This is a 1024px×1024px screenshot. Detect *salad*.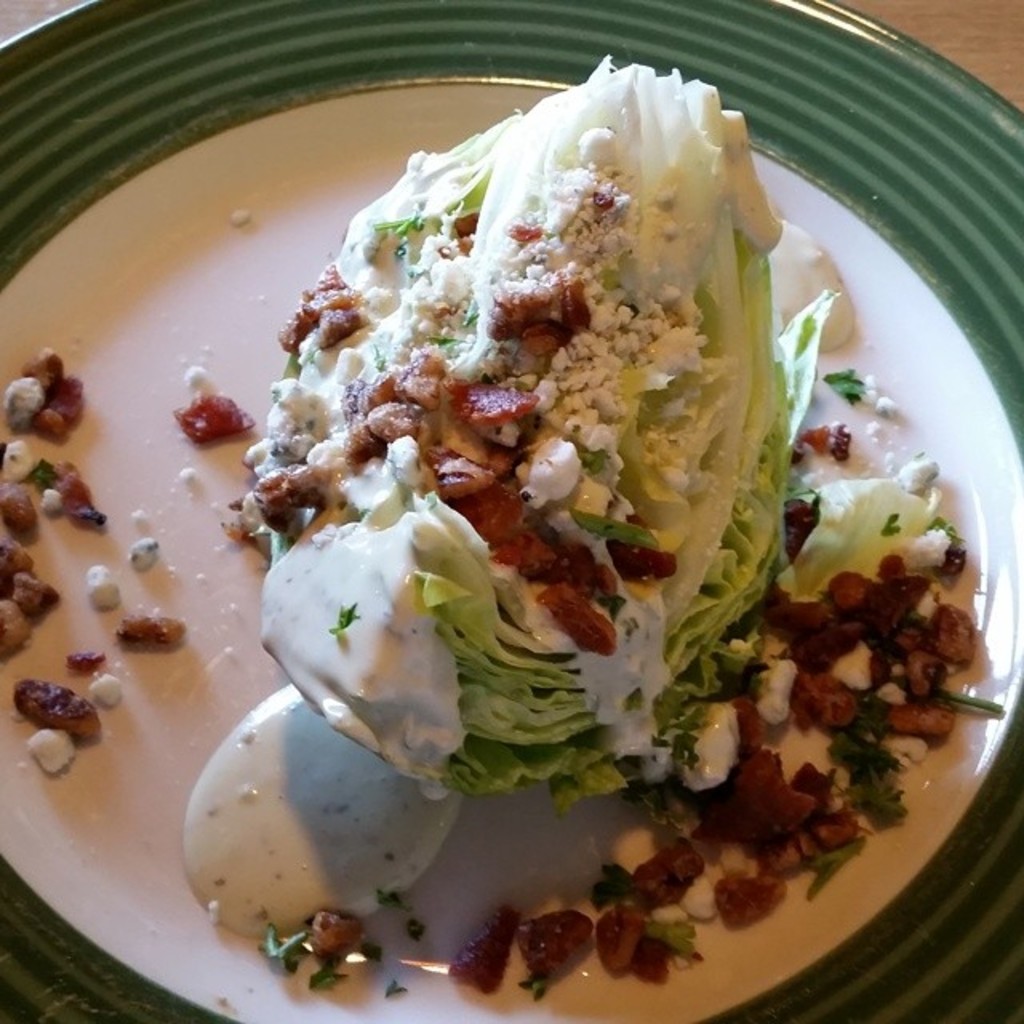
(x1=0, y1=53, x2=978, y2=1010).
